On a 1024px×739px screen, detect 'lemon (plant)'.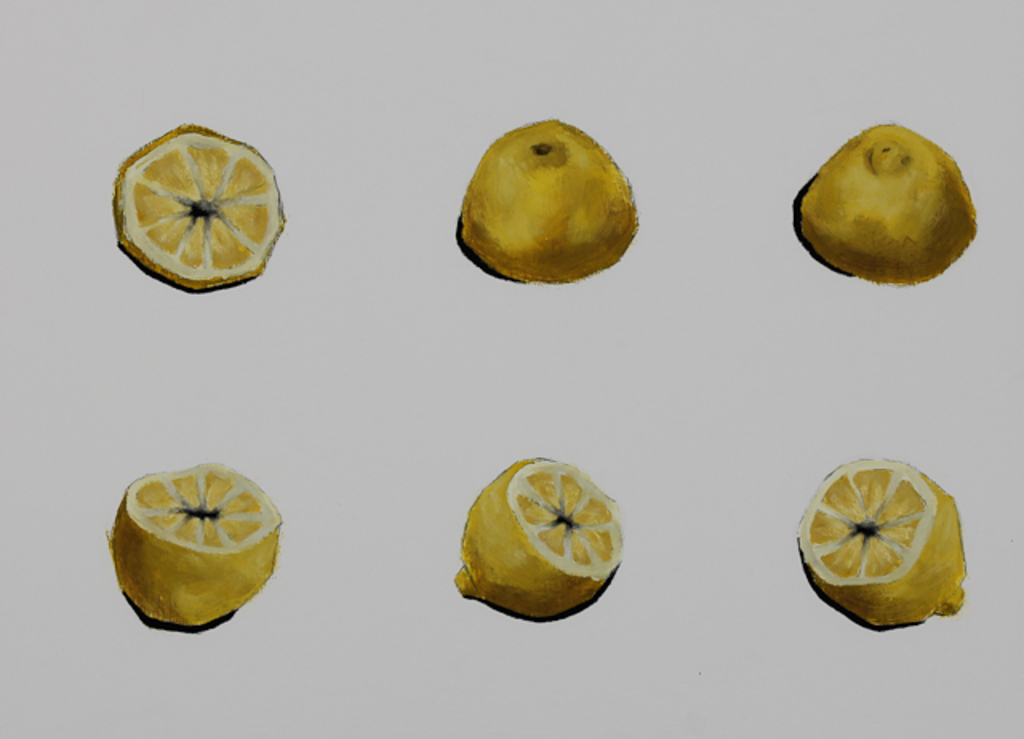
<bbox>453, 456, 626, 622</bbox>.
